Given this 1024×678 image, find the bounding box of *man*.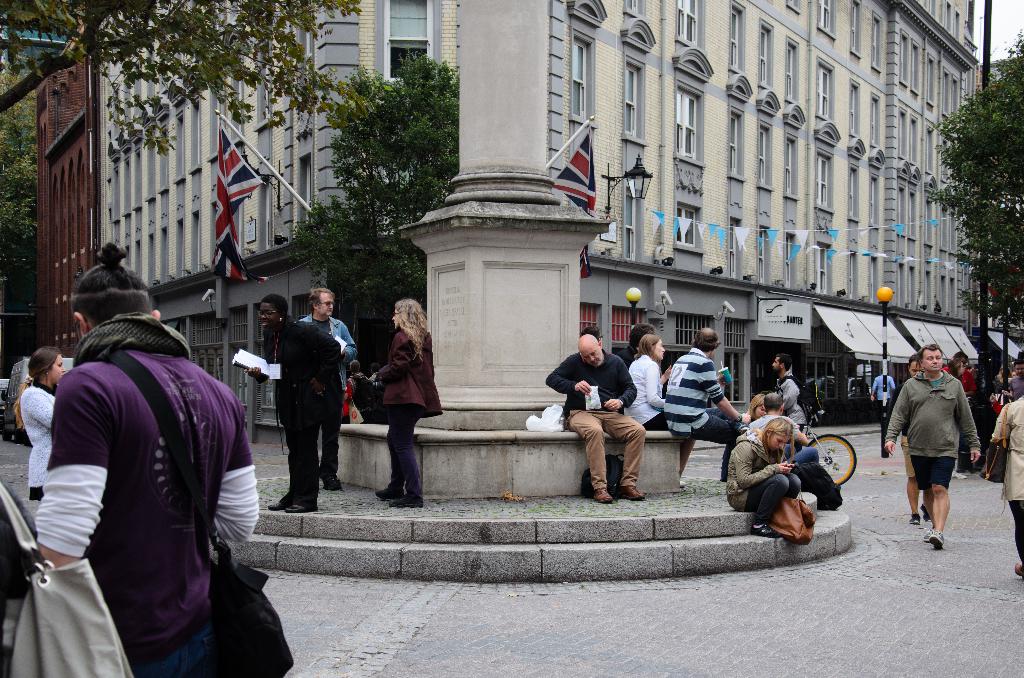
<box>546,332,650,504</box>.
